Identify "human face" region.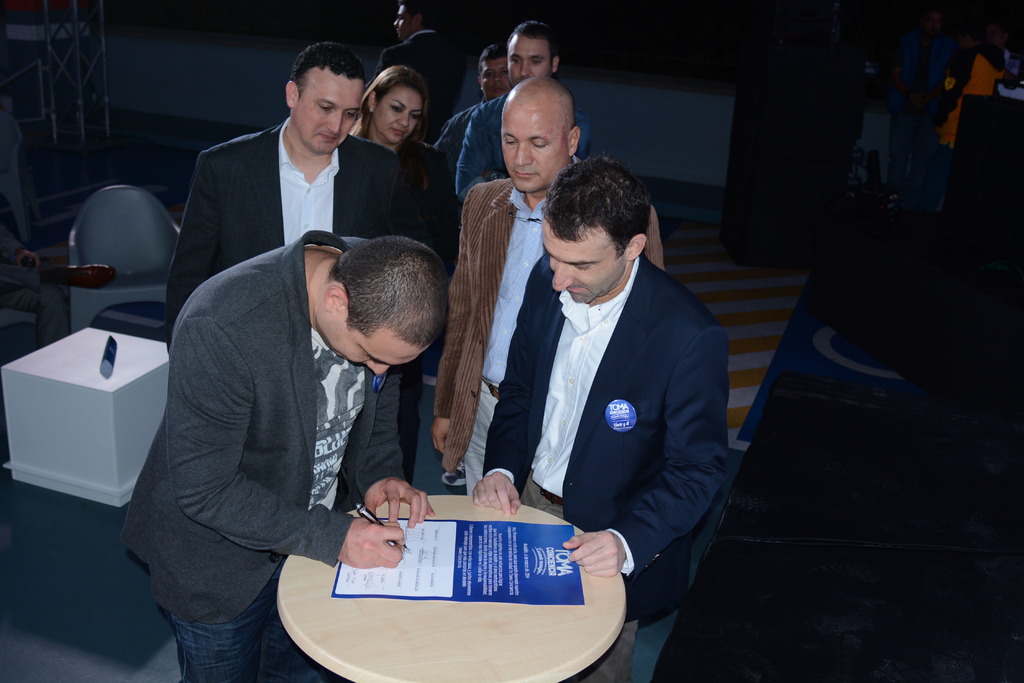
Region: region(506, 33, 552, 84).
